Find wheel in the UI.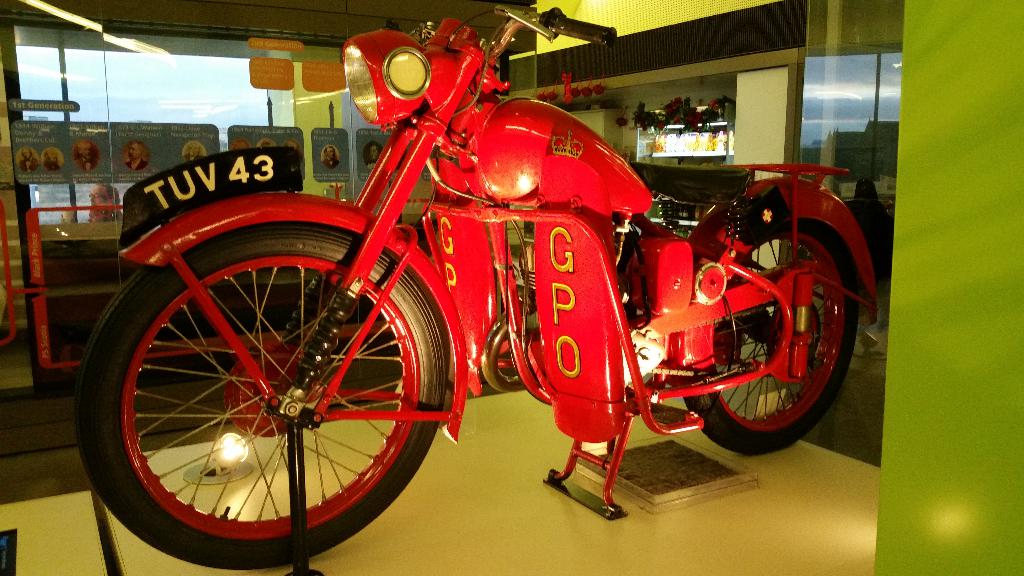
UI element at <box>684,220,858,456</box>.
